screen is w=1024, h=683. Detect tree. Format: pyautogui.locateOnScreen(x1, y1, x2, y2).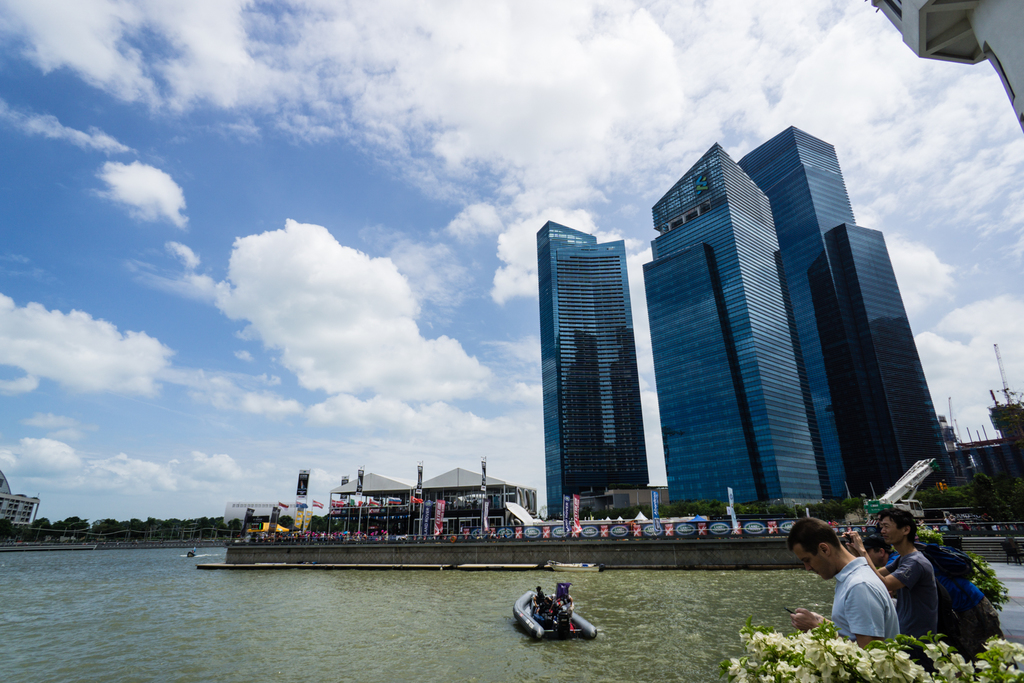
pyautogui.locateOnScreen(0, 514, 19, 538).
